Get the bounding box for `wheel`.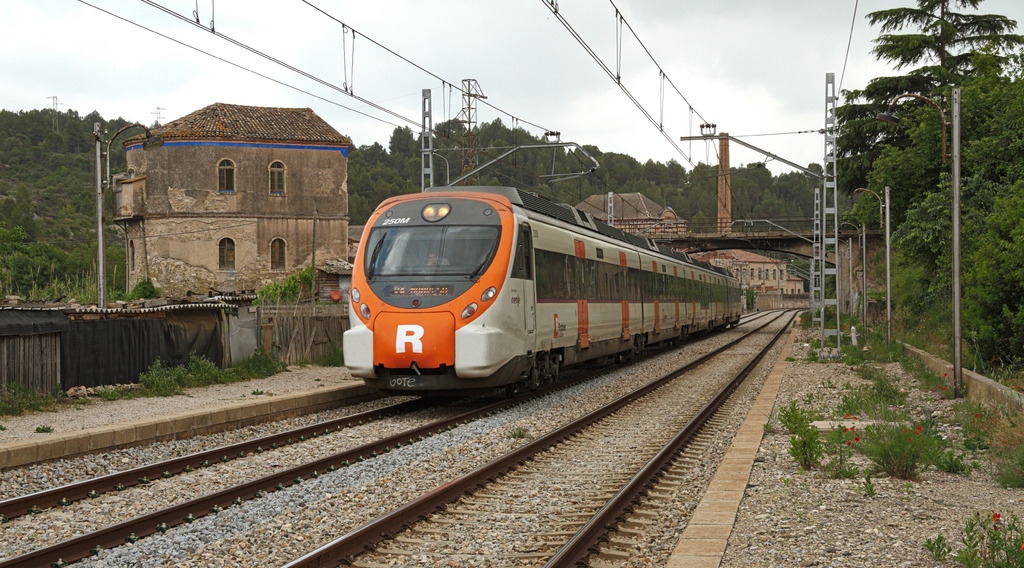
BBox(515, 375, 534, 396).
